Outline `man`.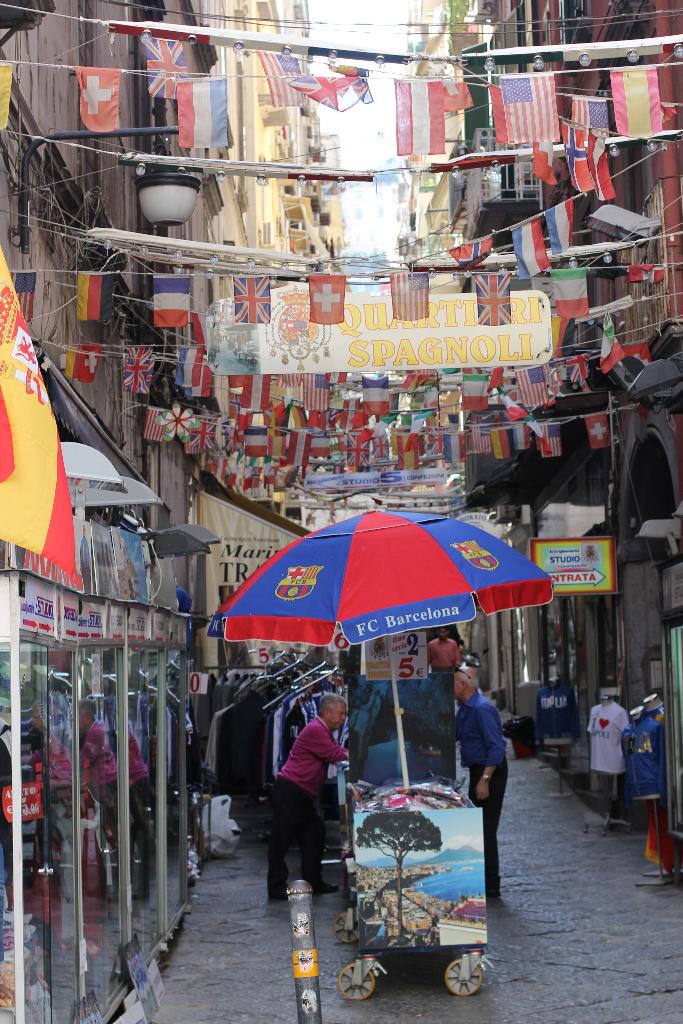
Outline: left=270, top=689, right=363, bottom=911.
